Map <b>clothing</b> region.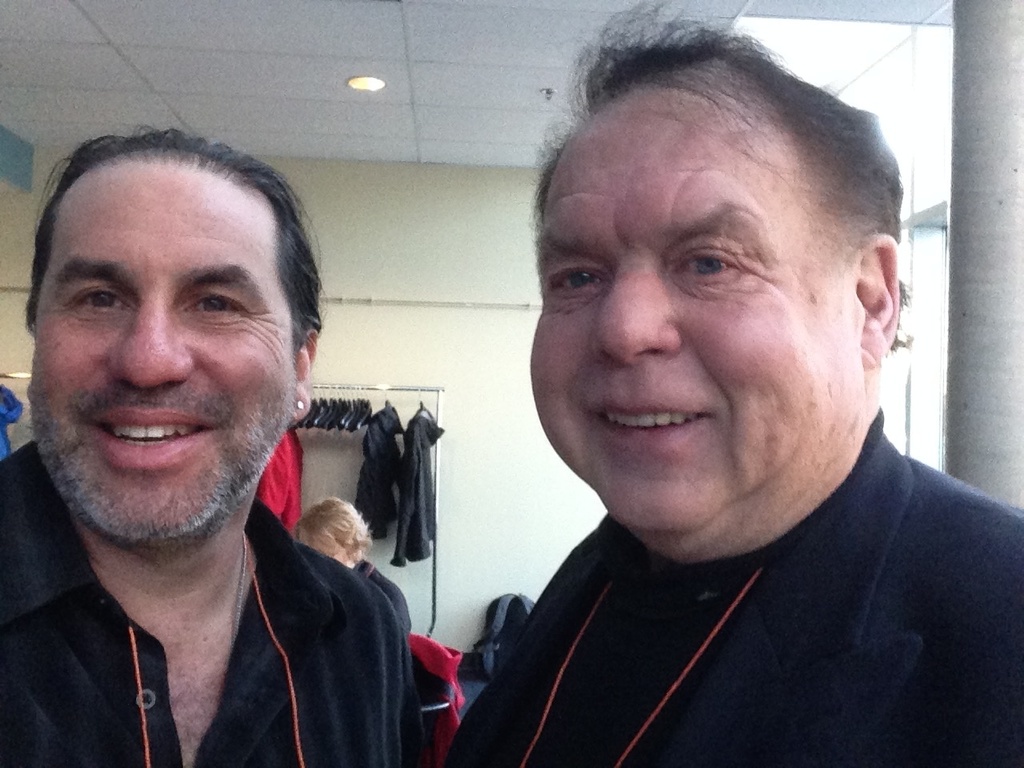
Mapped to detection(353, 558, 414, 636).
